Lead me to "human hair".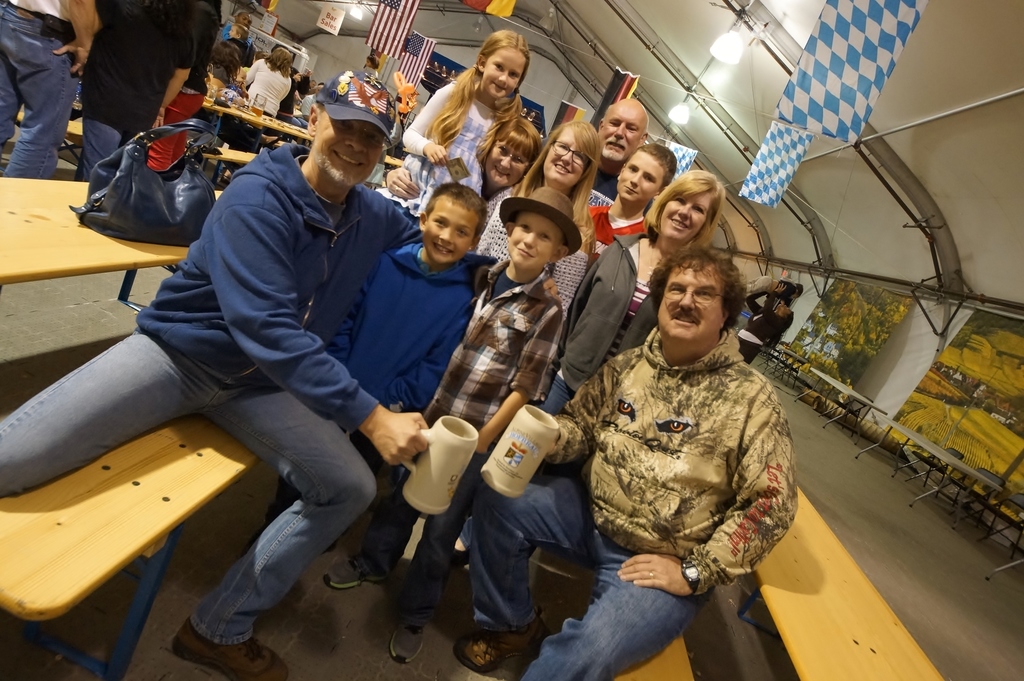
Lead to x1=766, y1=311, x2=795, y2=355.
